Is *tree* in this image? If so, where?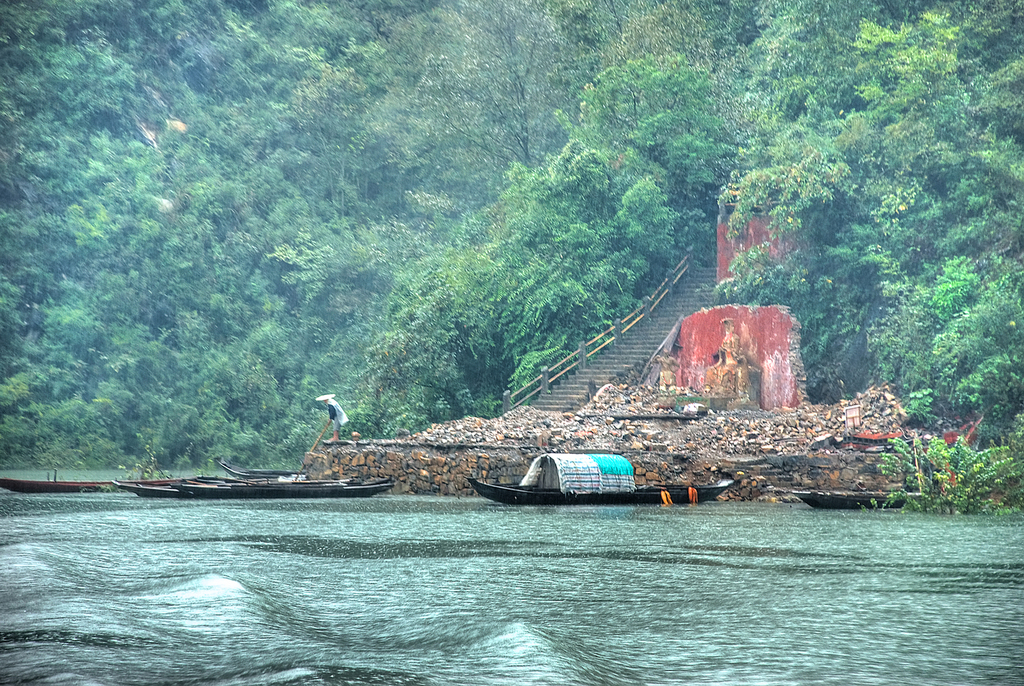
Yes, at region(724, 71, 996, 460).
